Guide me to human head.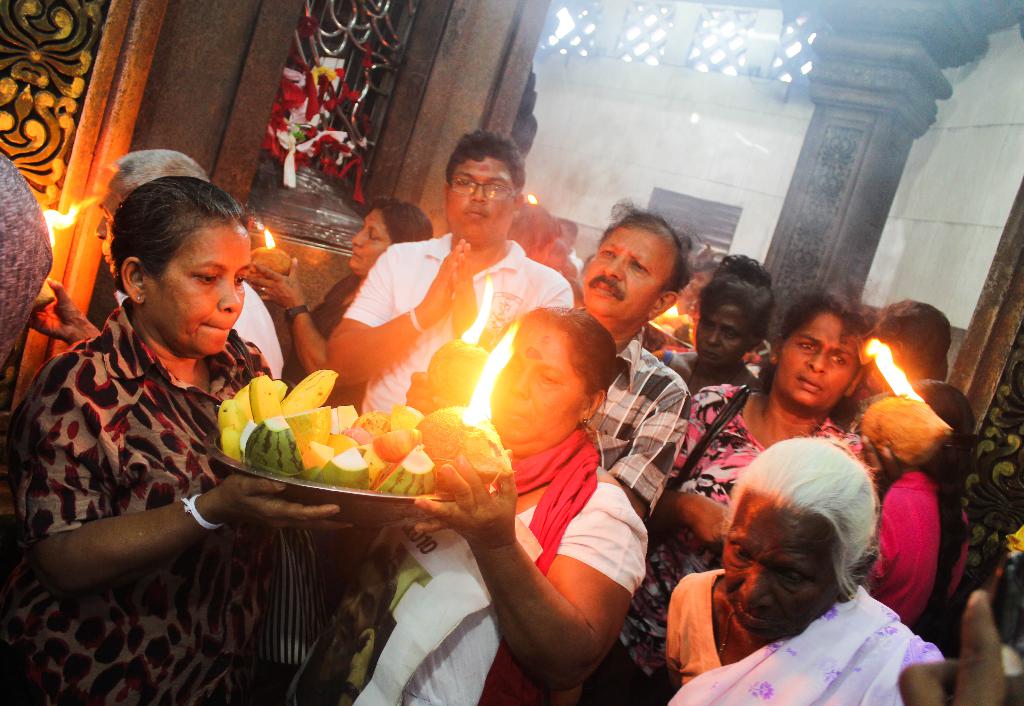
Guidance: 582/216/684/326.
